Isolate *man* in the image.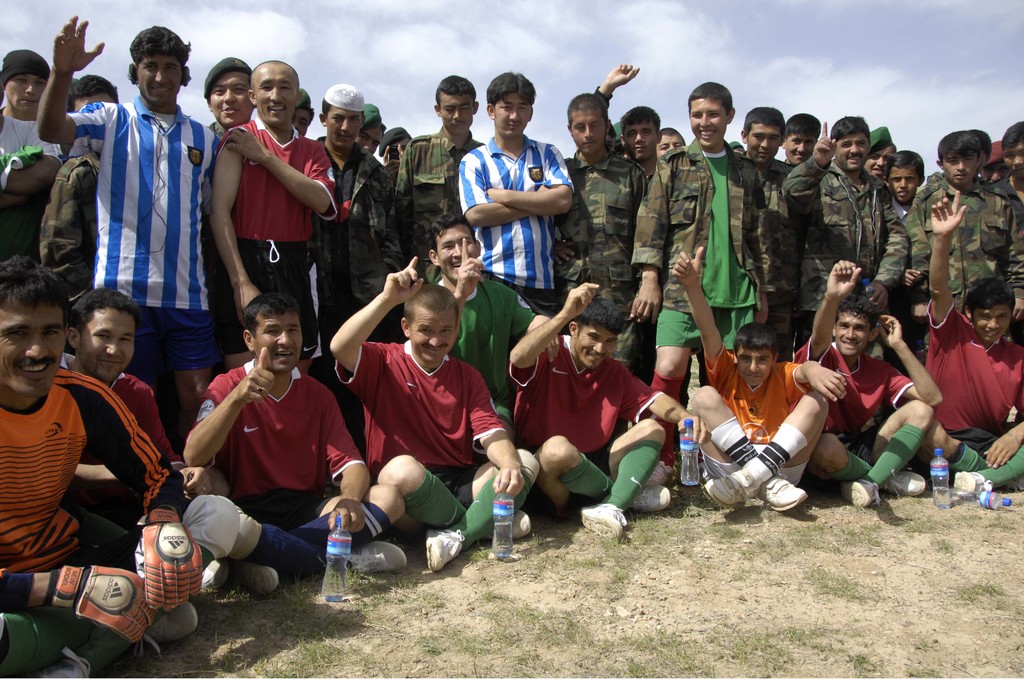
Isolated region: bbox=(289, 88, 314, 135).
